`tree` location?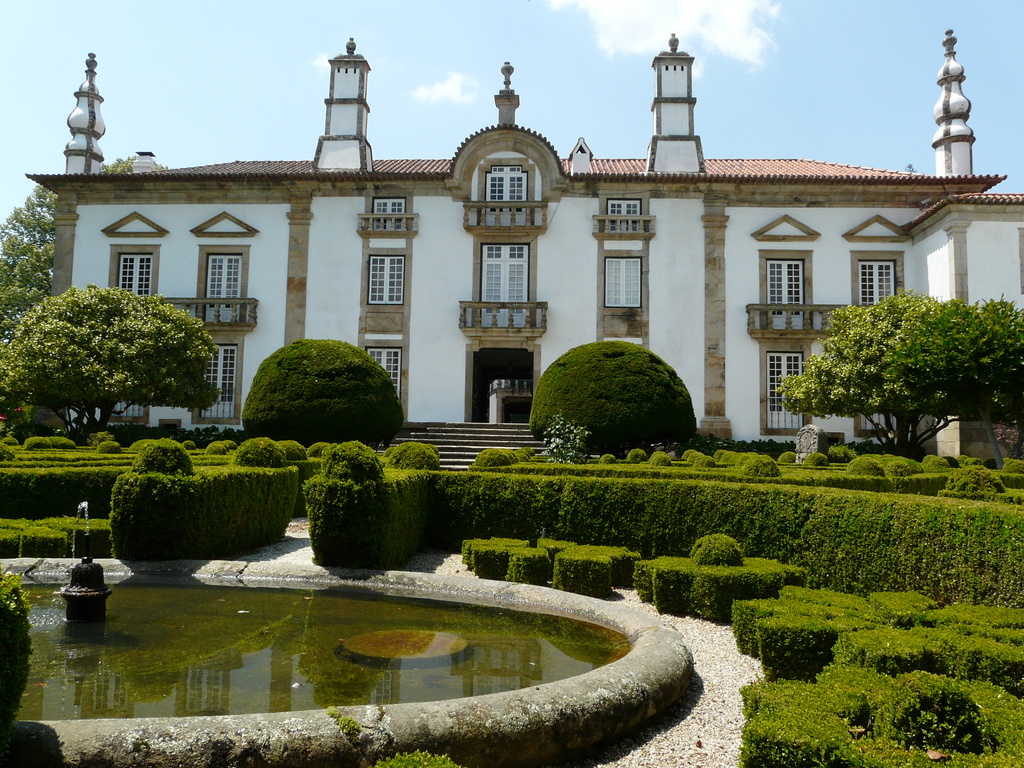
0 150 169 423
